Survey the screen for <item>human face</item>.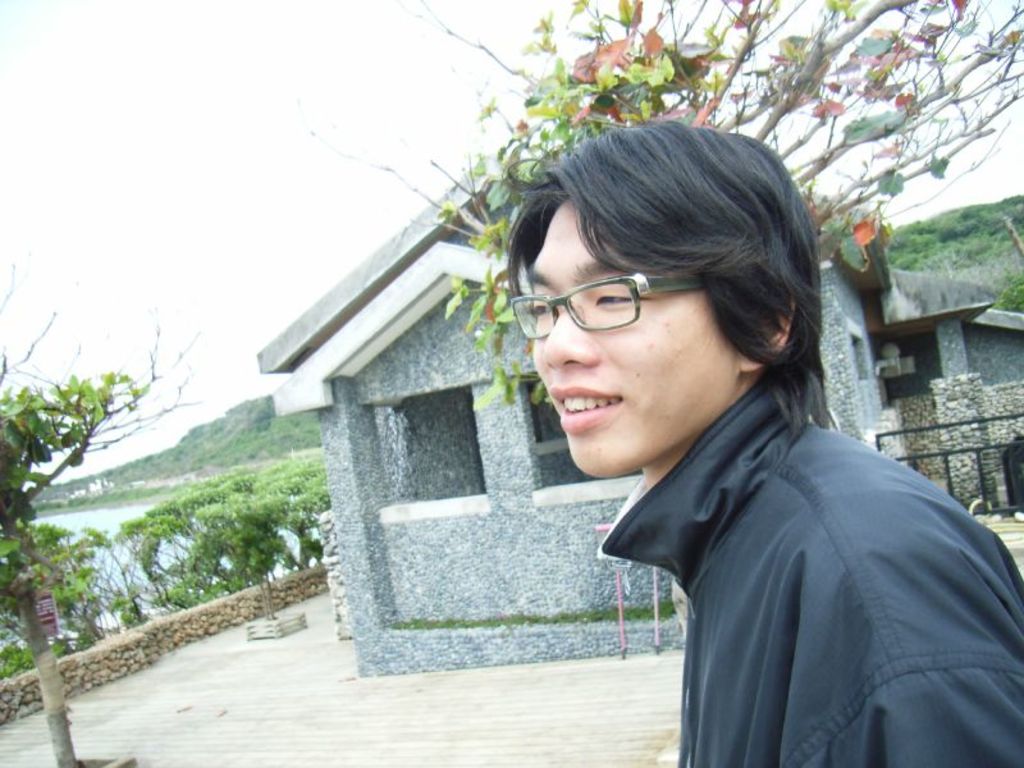
Survey found: region(512, 192, 739, 481).
